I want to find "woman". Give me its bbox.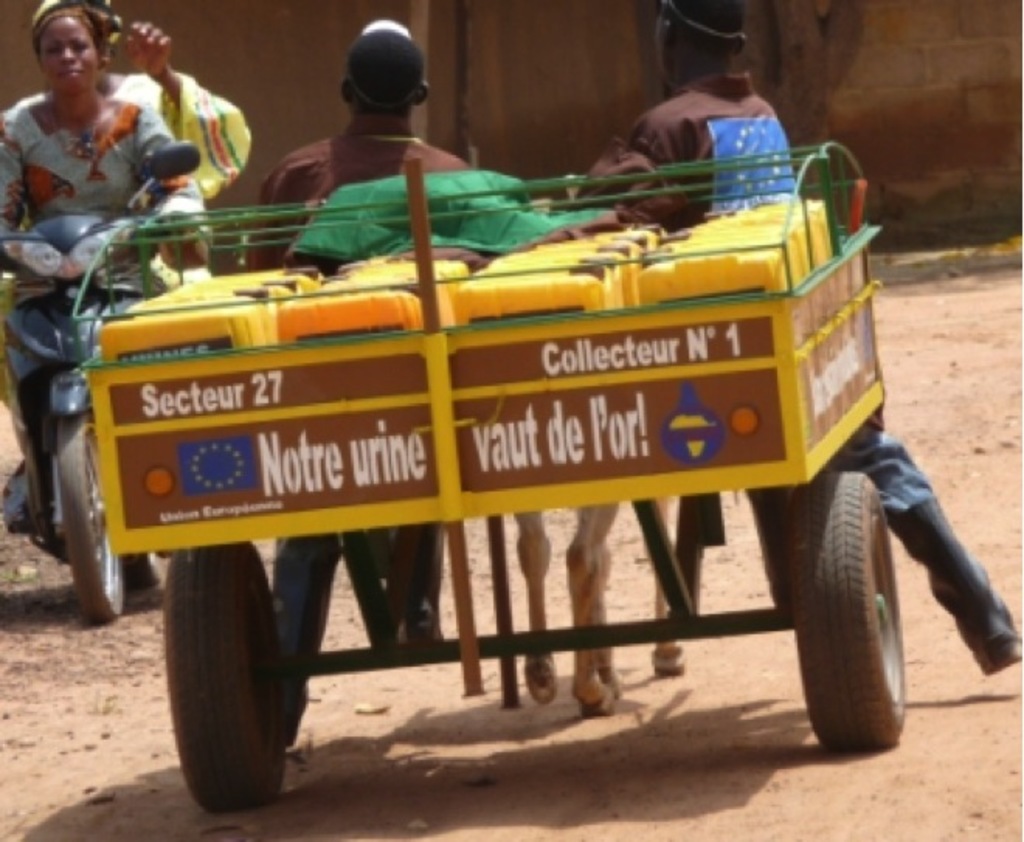
(x1=0, y1=0, x2=265, y2=361).
